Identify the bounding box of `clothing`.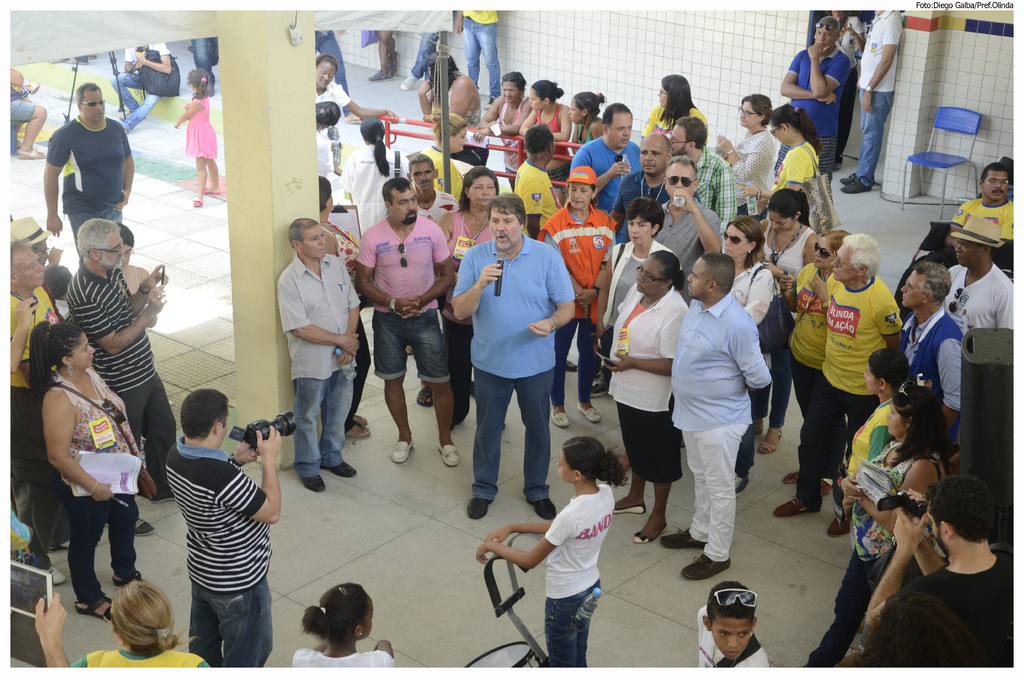
<box>189,35,217,79</box>.
